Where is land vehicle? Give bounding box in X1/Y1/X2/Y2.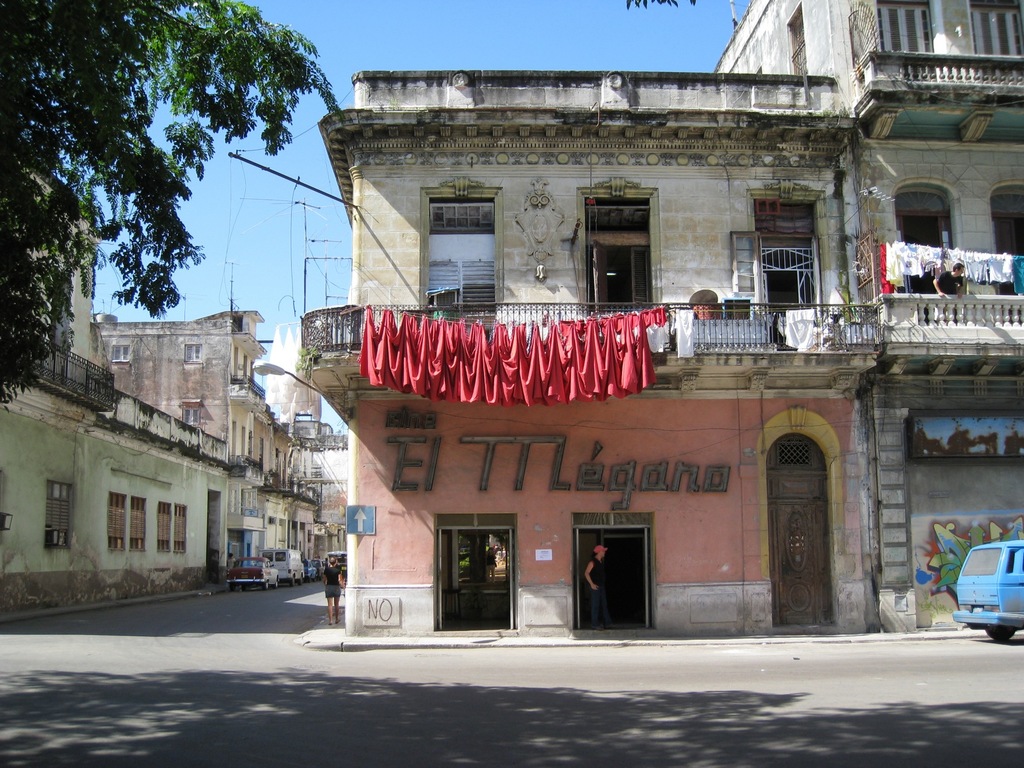
323/549/346/581.
